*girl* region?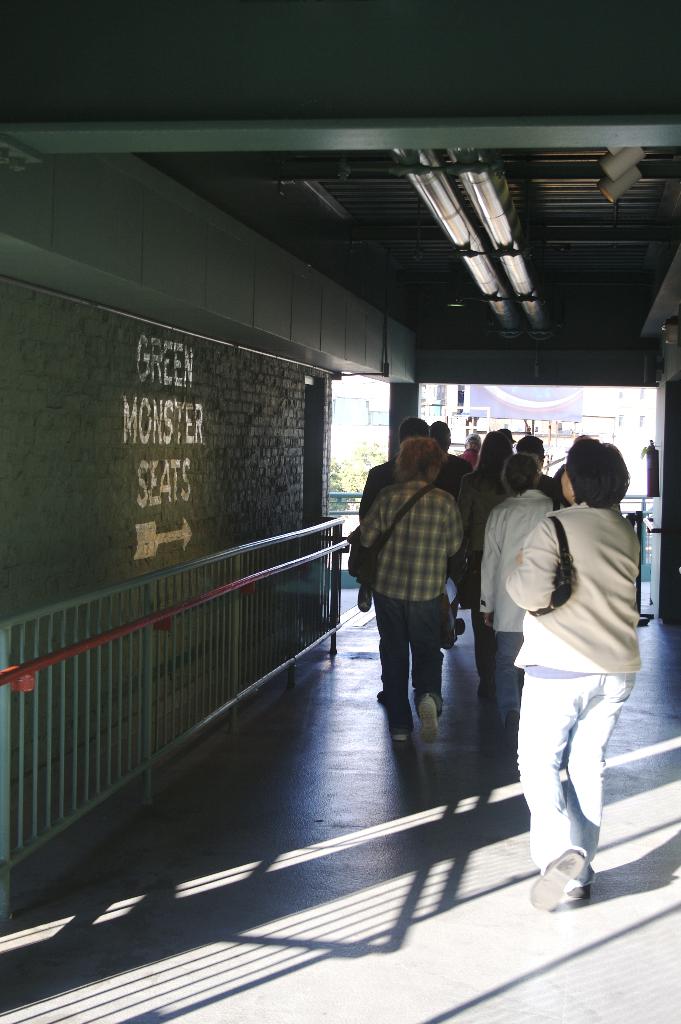
479:446:574:733
